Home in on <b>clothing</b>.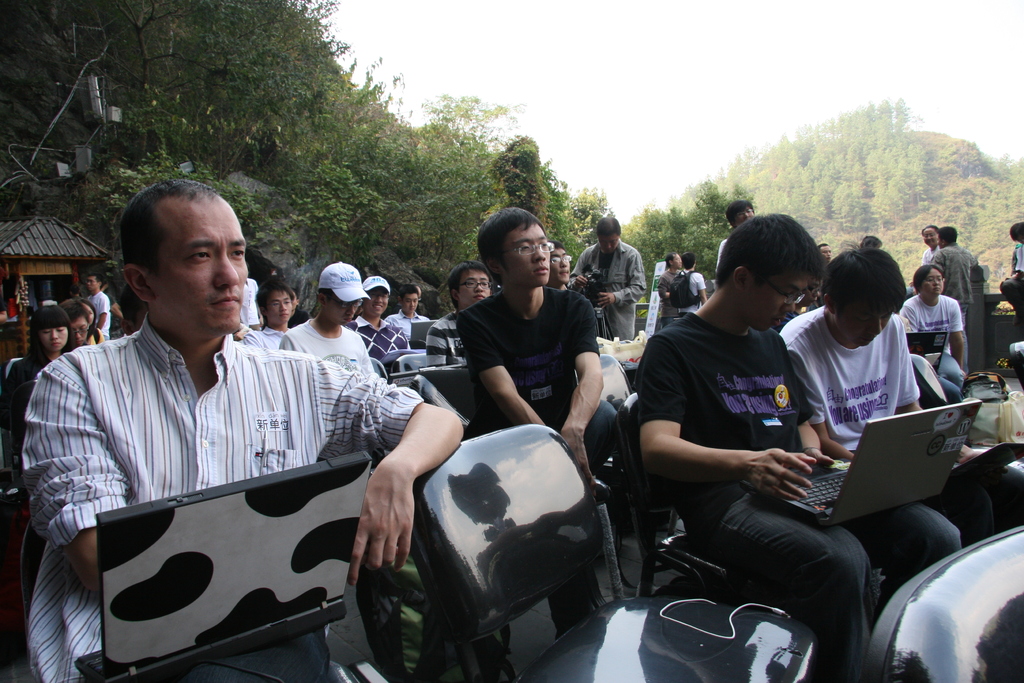
Homed in at region(930, 243, 982, 331).
